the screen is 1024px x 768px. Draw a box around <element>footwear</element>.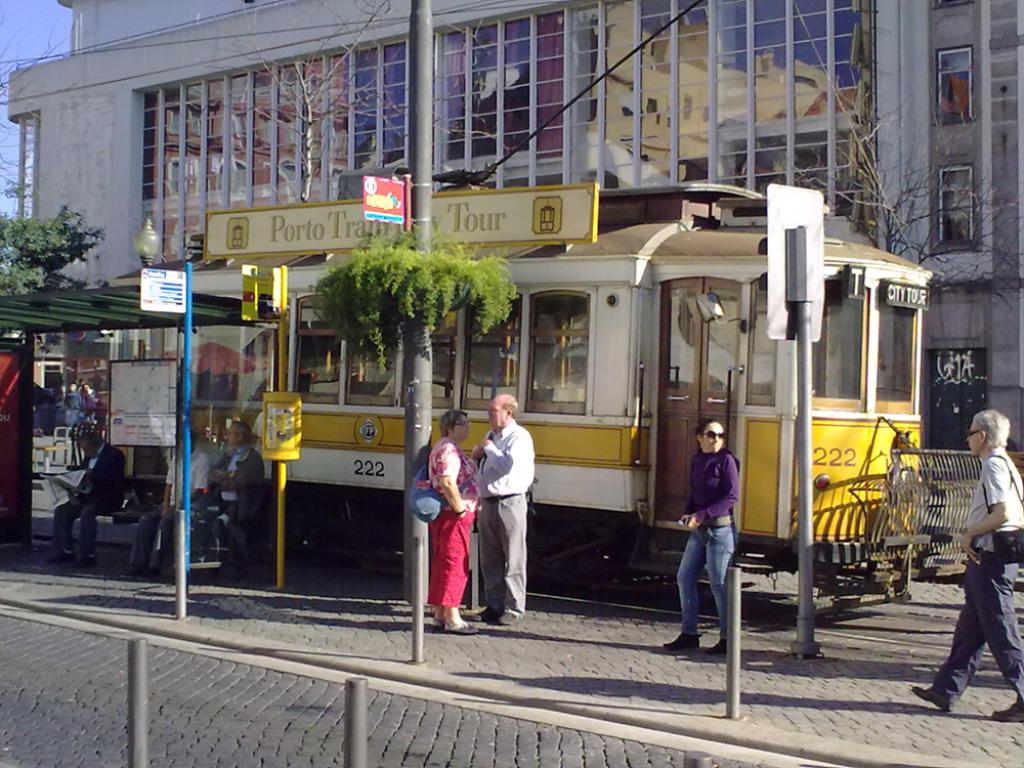
908,684,958,713.
